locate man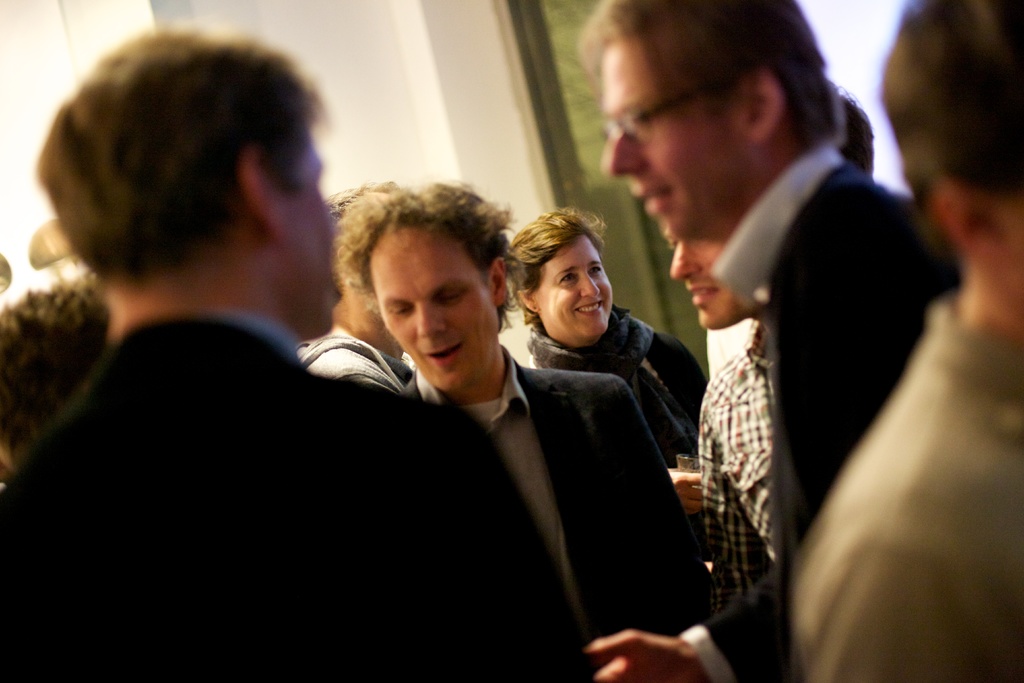
BBox(790, 0, 1023, 682)
